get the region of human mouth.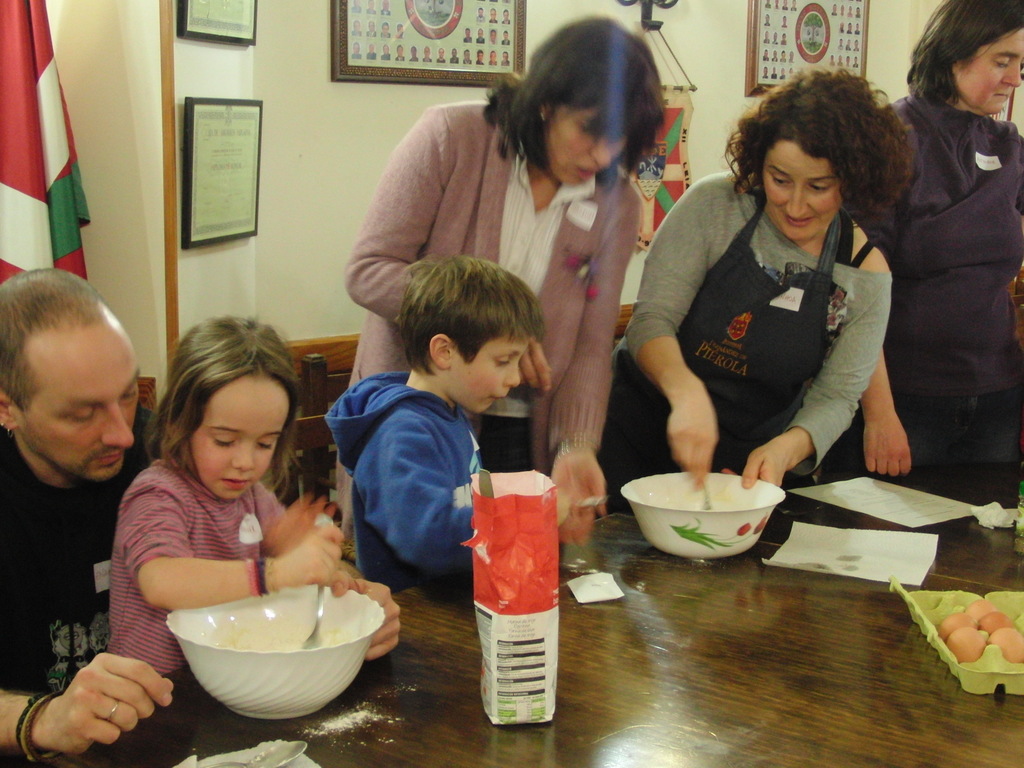
[220,476,248,491].
